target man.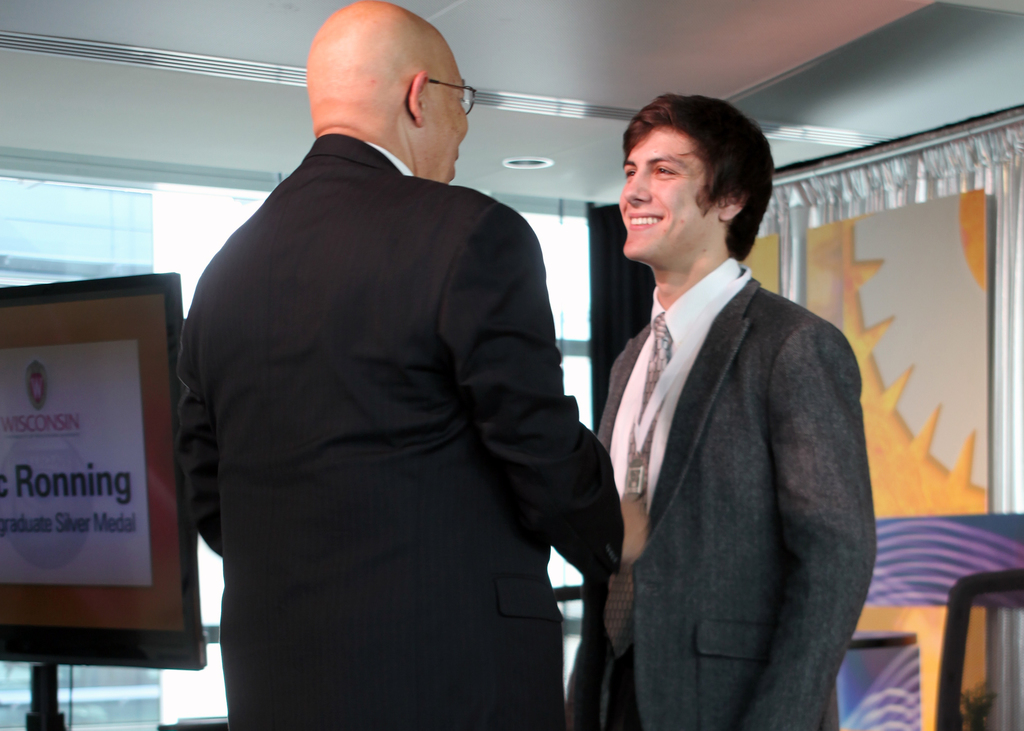
Target region: (564, 93, 877, 730).
